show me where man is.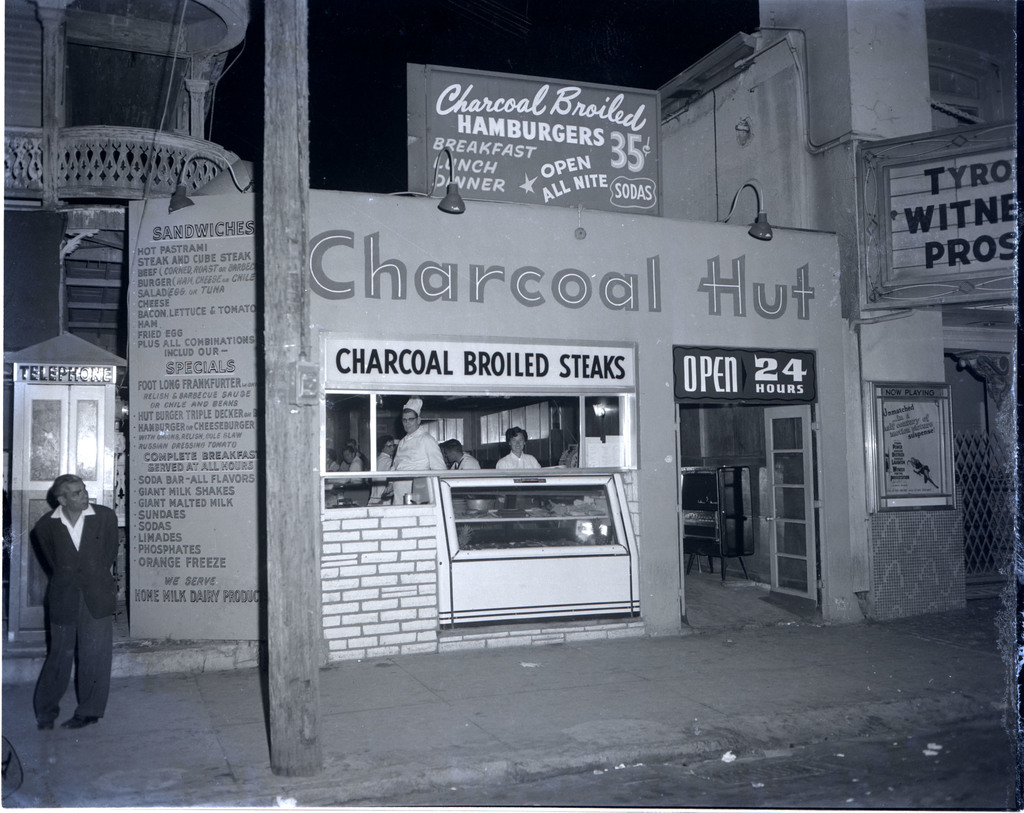
man is at <region>443, 439, 482, 472</region>.
